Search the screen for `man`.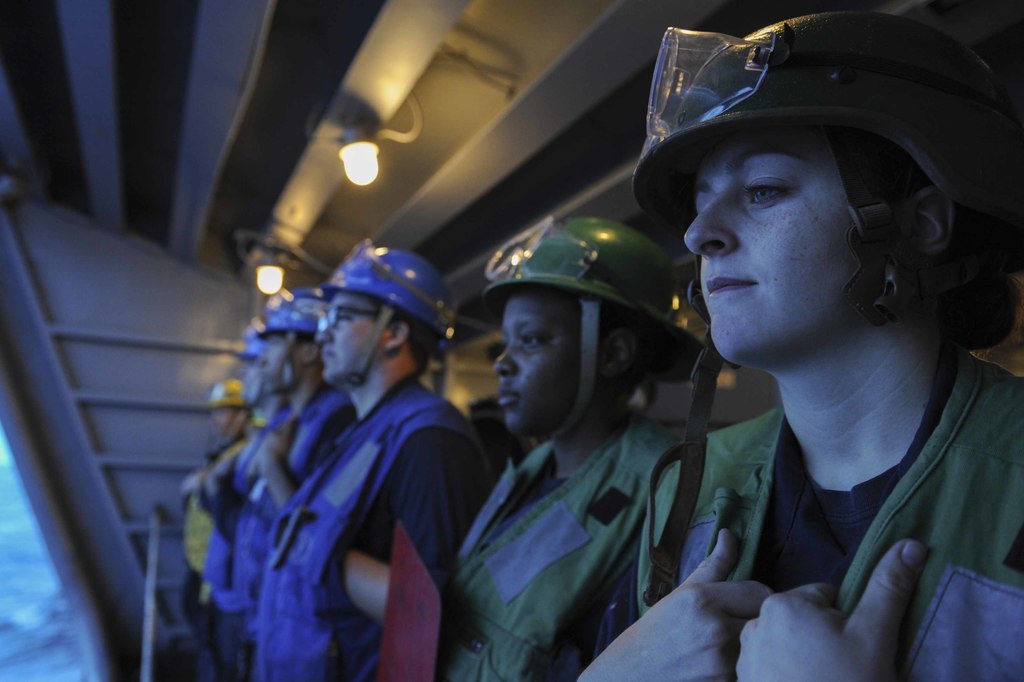
Found at left=244, top=253, right=486, bottom=678.
